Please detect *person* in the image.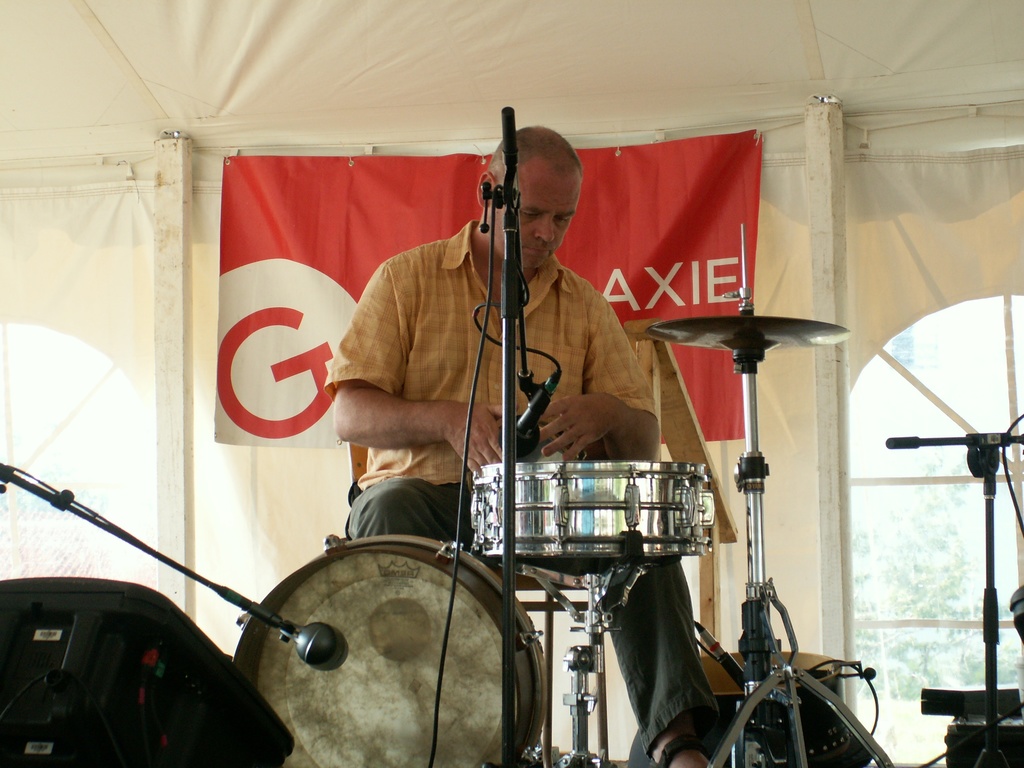
locate(329, 129, 723, 767).
